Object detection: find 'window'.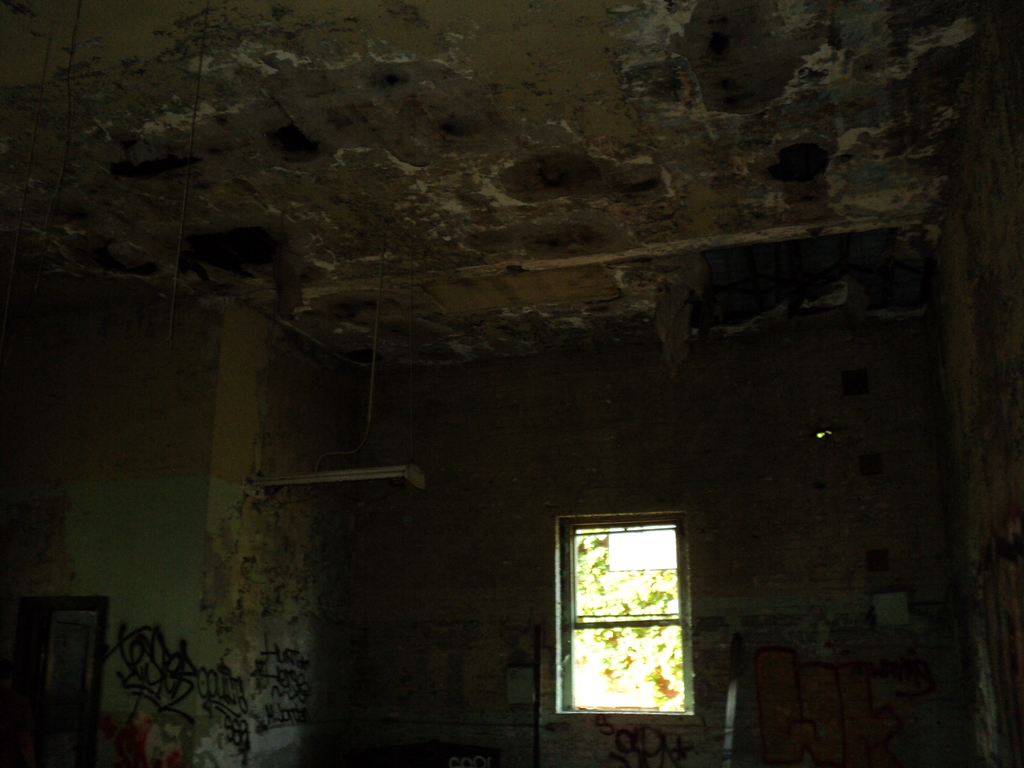
rect(553, 512, 697, 721).
